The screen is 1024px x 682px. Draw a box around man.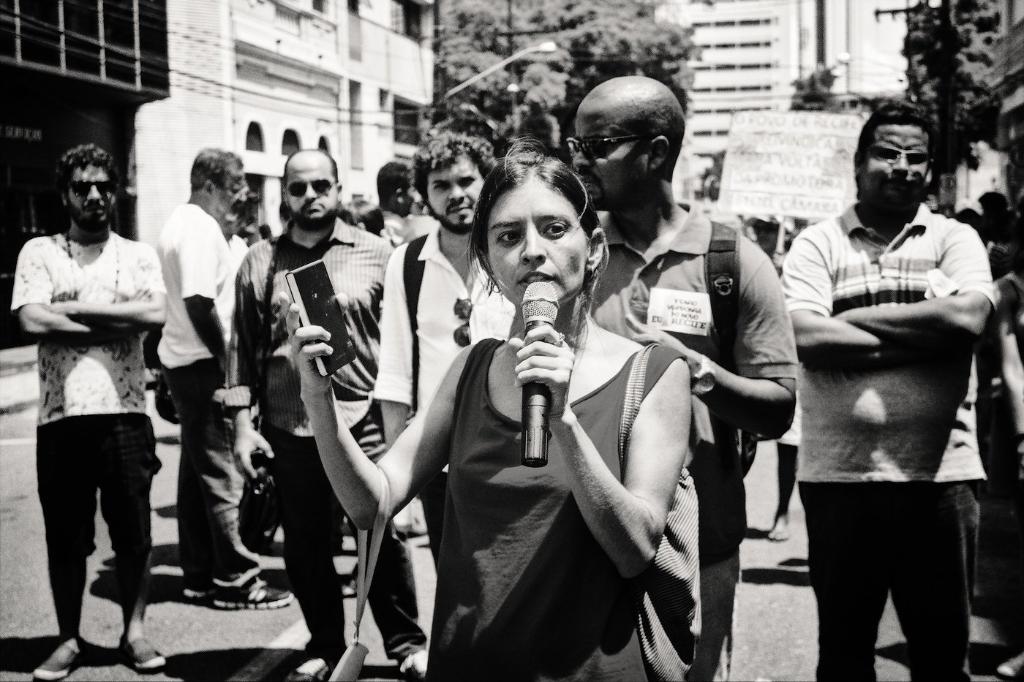
l=367, t=126, r=495, b=680.
